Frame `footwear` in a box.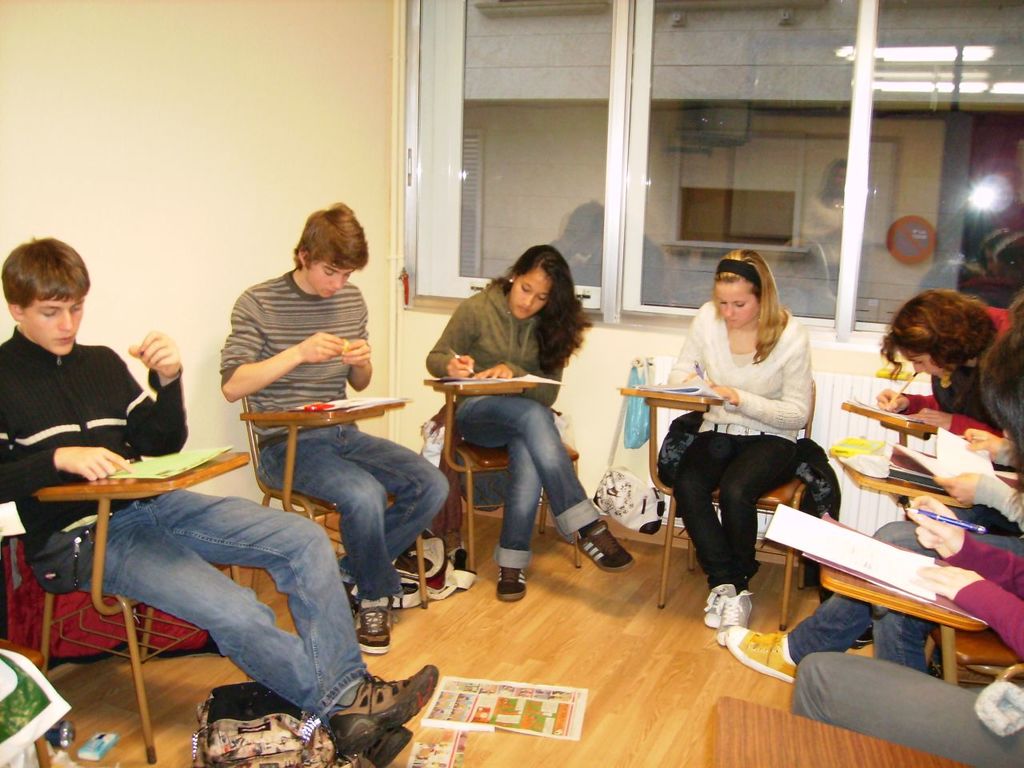
BBox(351, 598, 395, 655).
